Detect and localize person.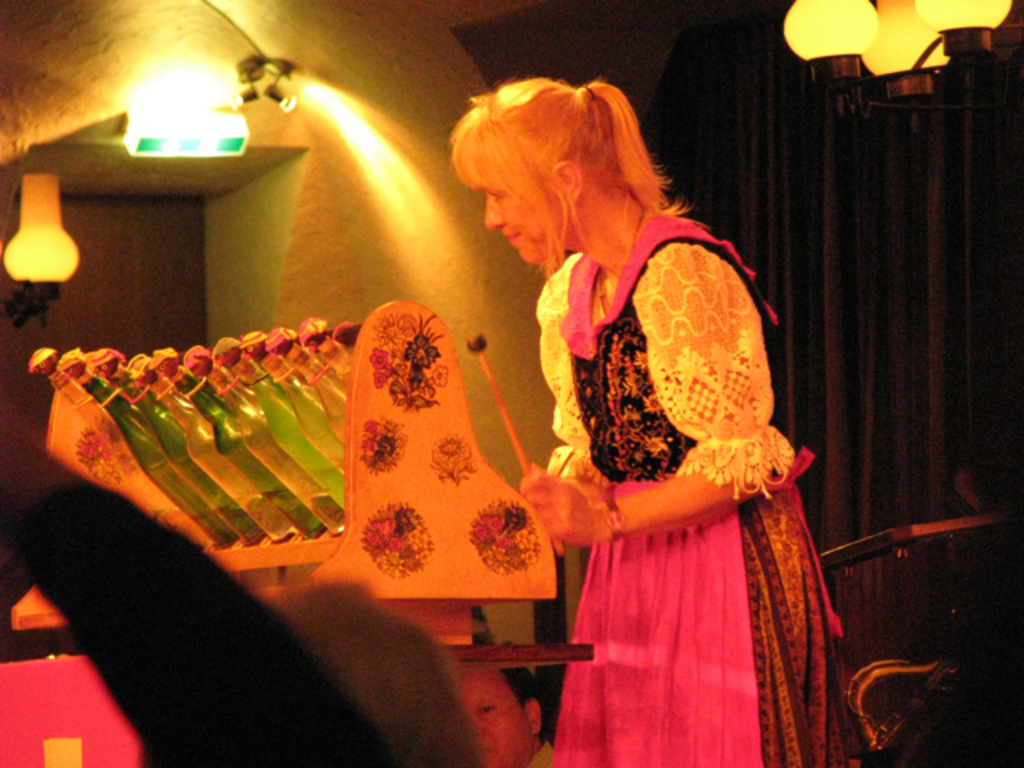
Localized at box(448, 659, 557, 766).
